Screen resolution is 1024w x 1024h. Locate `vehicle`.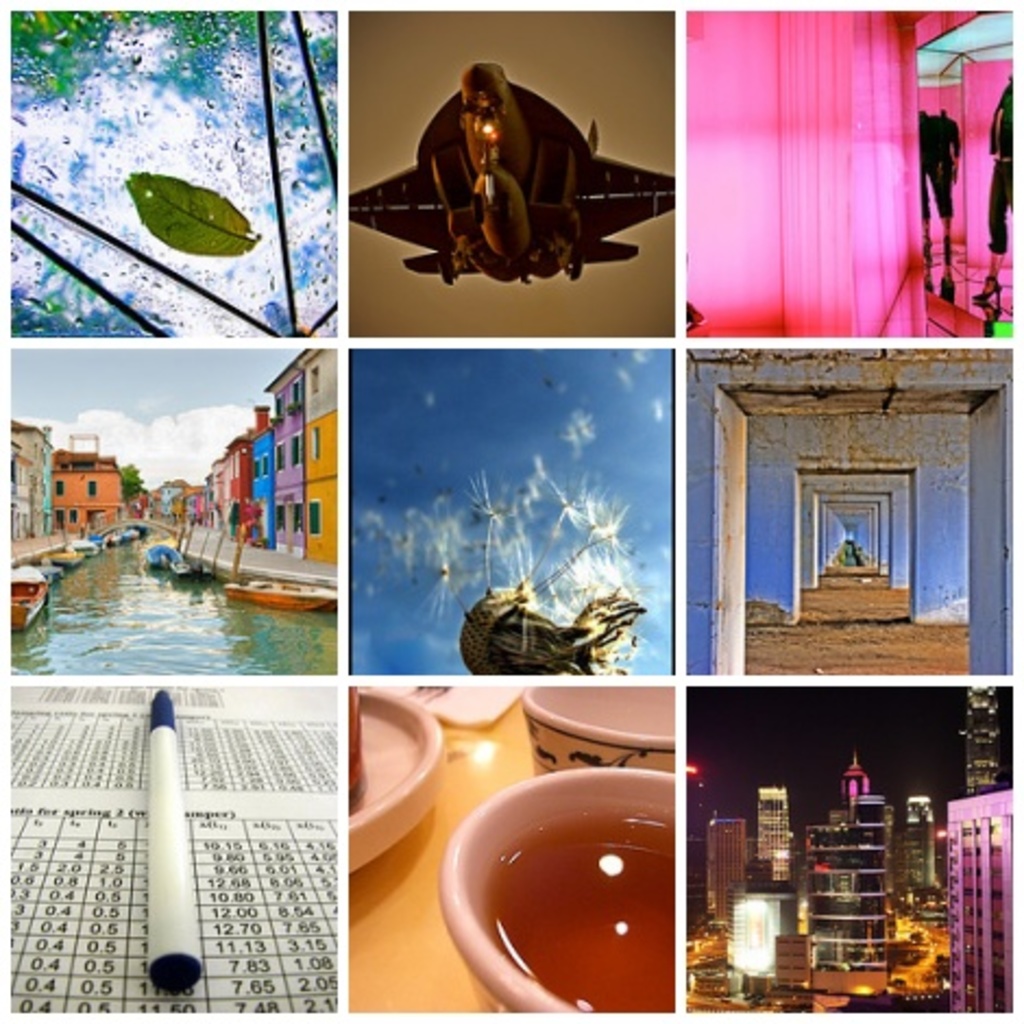
bbox=(364, 78, 656, 279).
